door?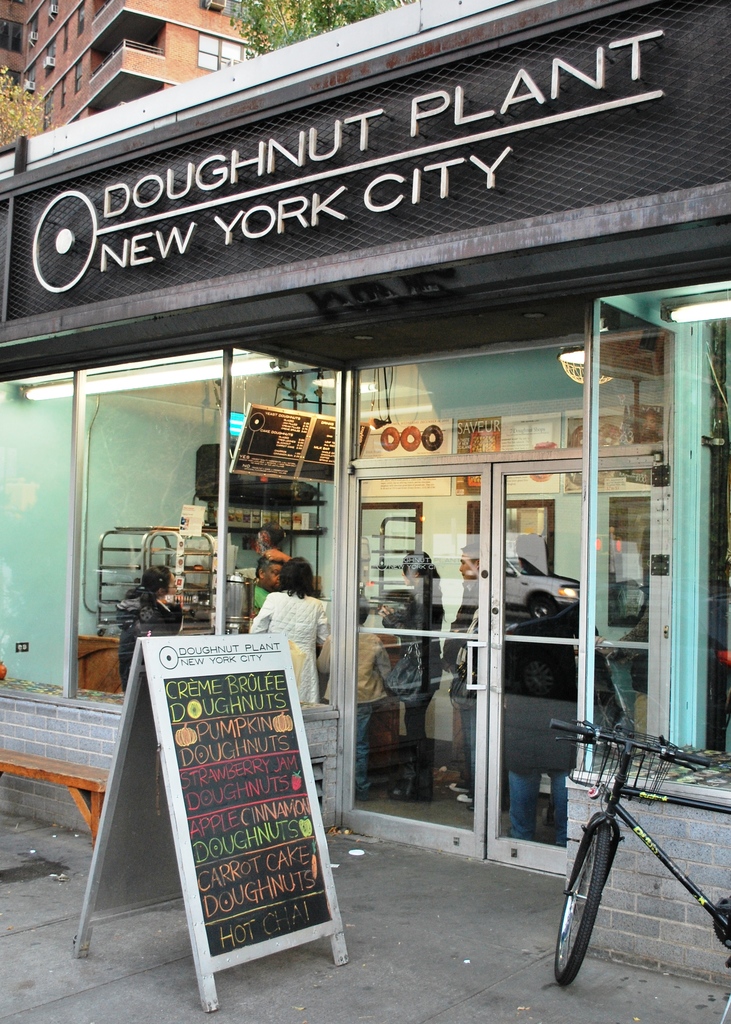
locate(336, 462, 590, 873)
